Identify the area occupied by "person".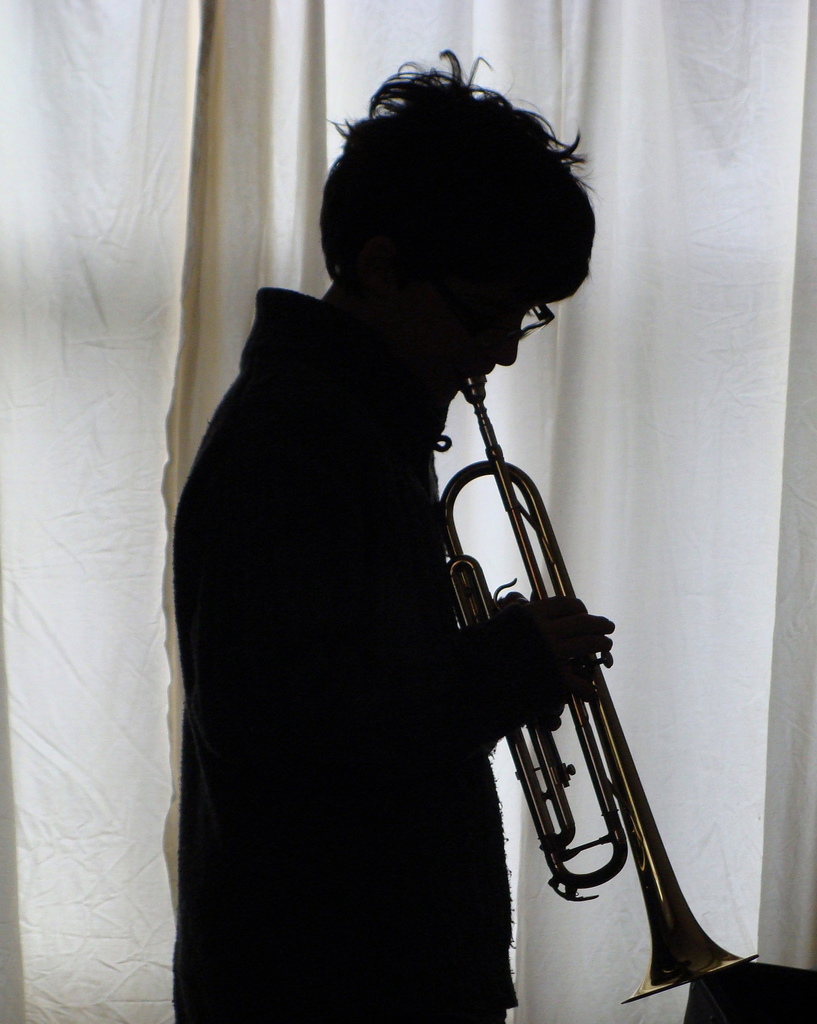
Area: <region>163, 105, 731, 1002</region>.
